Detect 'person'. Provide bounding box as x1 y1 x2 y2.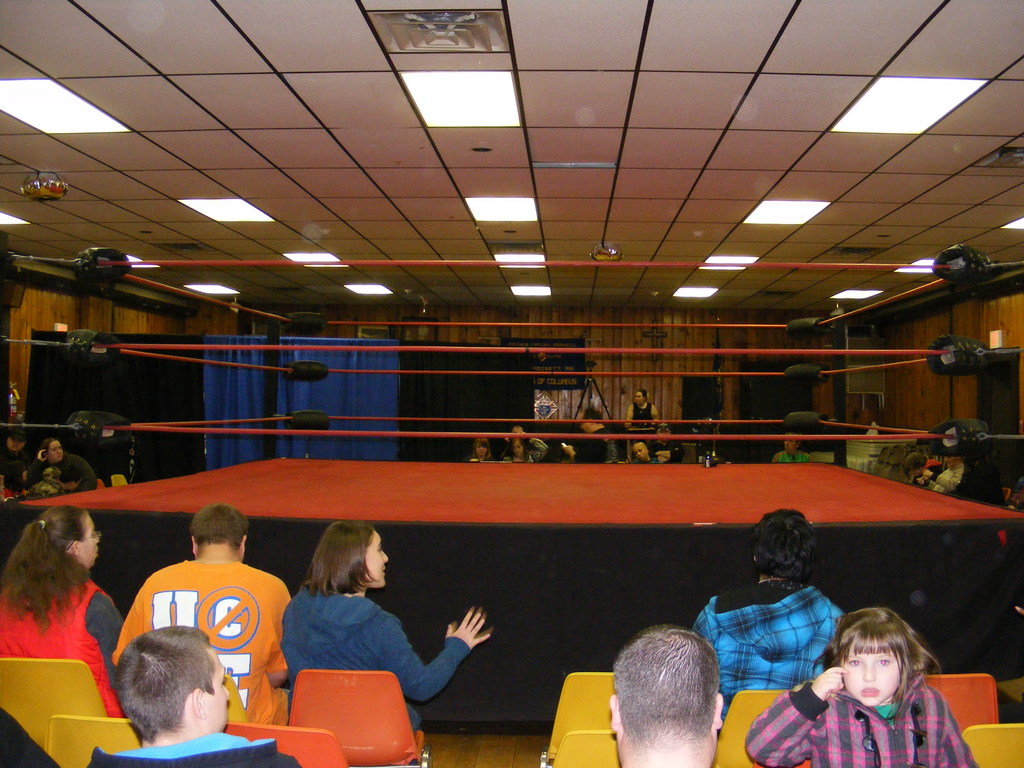
278 516 498 742.
